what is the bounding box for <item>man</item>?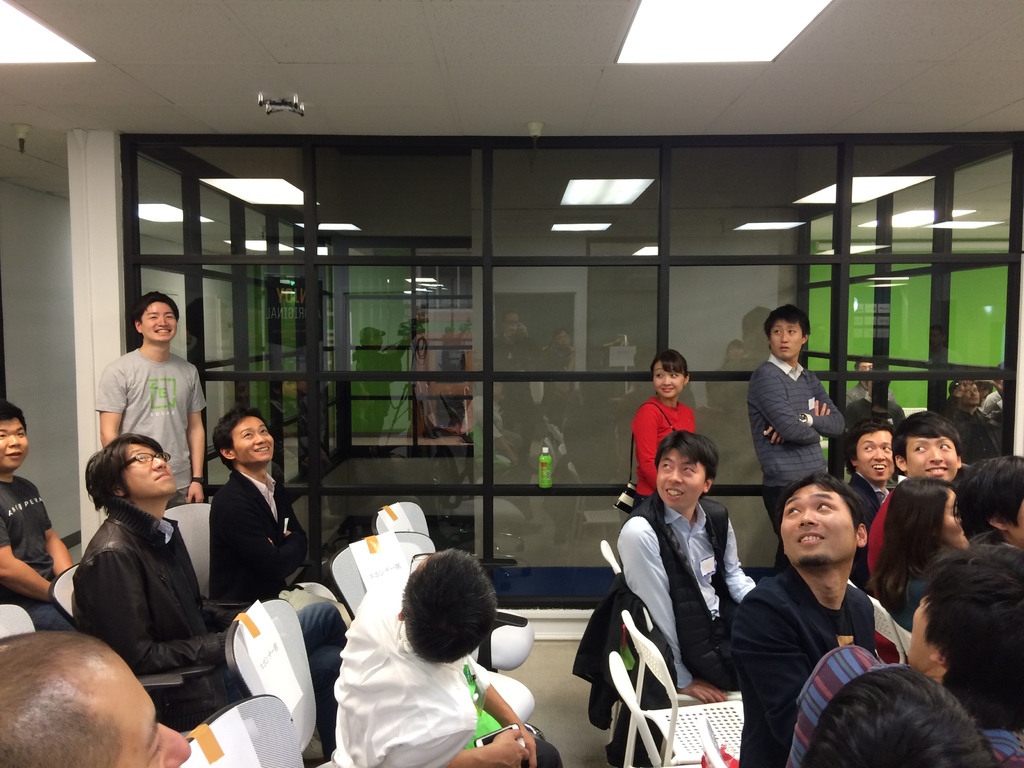
pyautogui.locateOnScreen(842, 419, 897, 524).
